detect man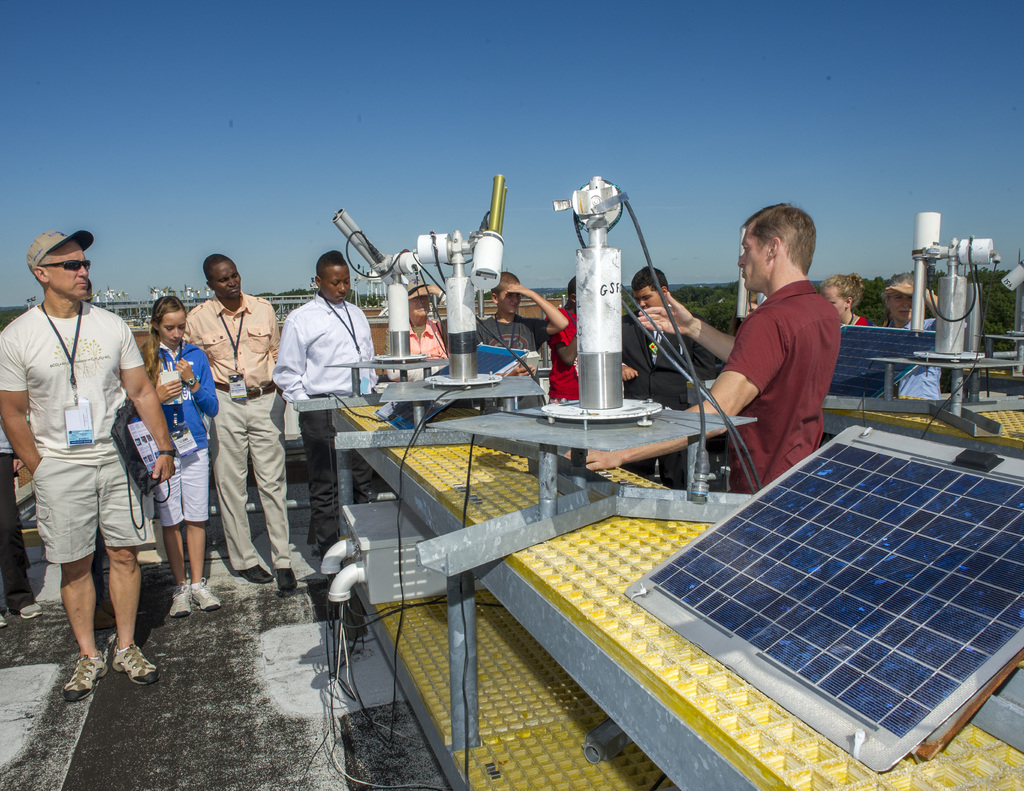
{"left": 474, "top": 273, "right": 568, "bottom": 349}
